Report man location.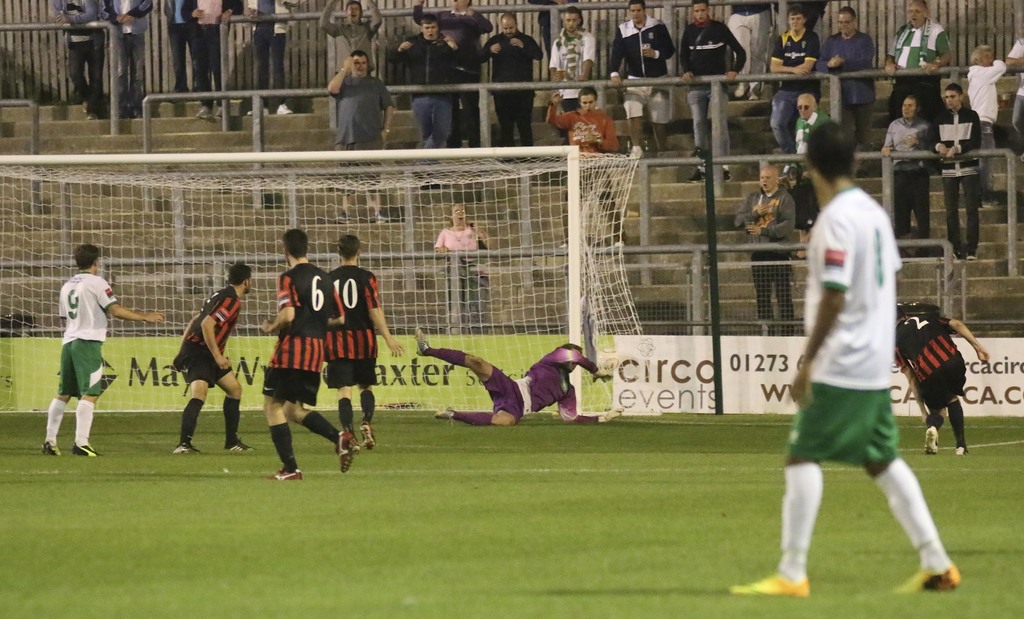
Report: [548, 88, 634, 255].
